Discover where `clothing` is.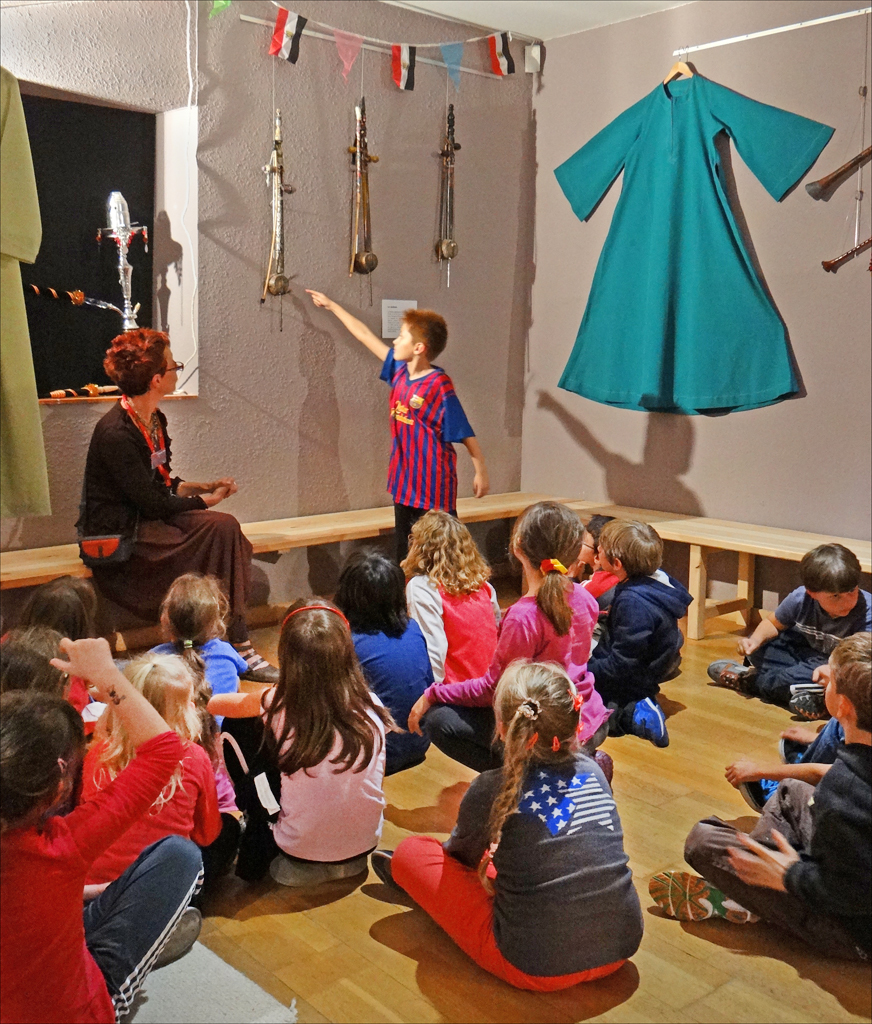
Discovered at 550,67,832,422.
